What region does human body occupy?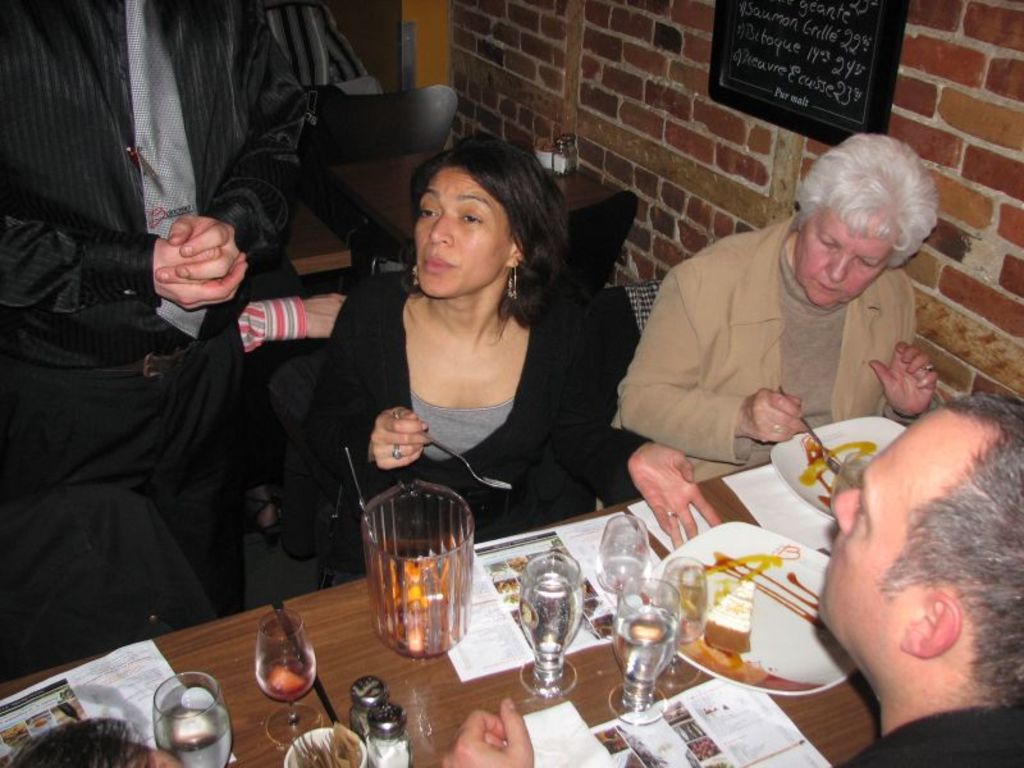
(x1=617, y1=147, x2=975, y2=497).
